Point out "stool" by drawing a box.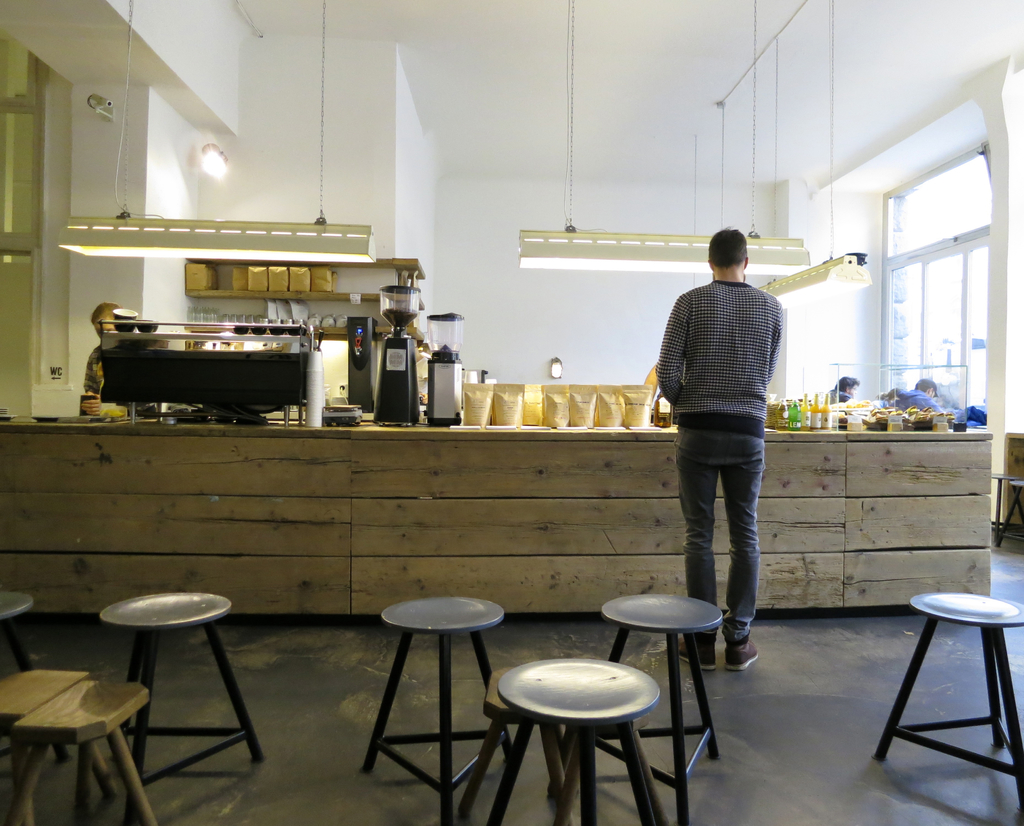
<bbox>364, 593, 503, 825</bbox>.
